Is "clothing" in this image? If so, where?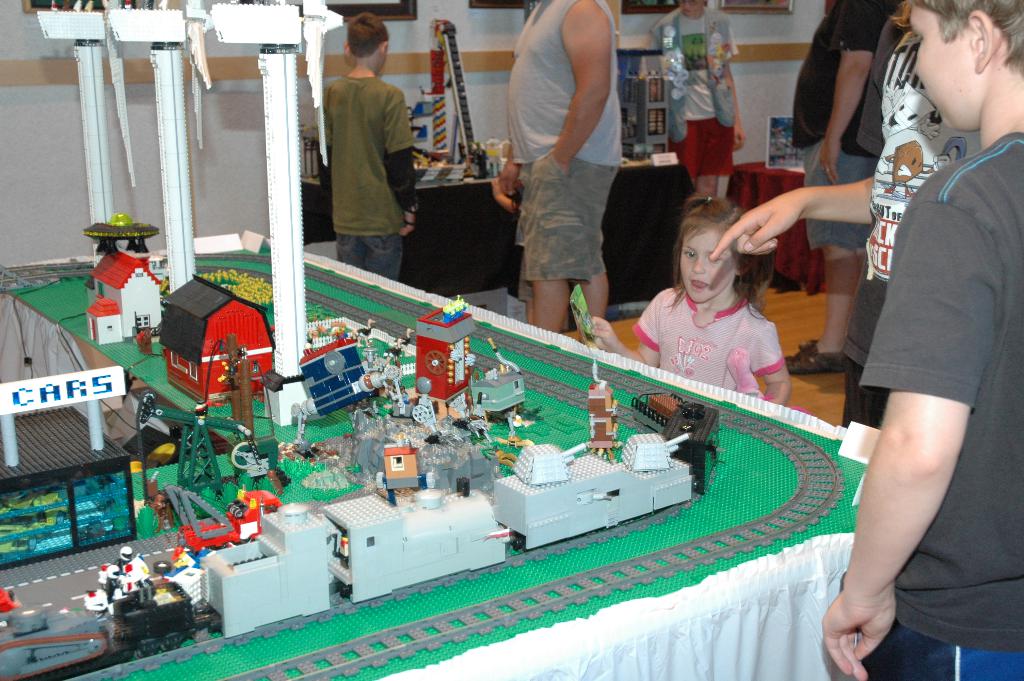
Yes, at [left=511, top=0, right=625, bottom=284].
